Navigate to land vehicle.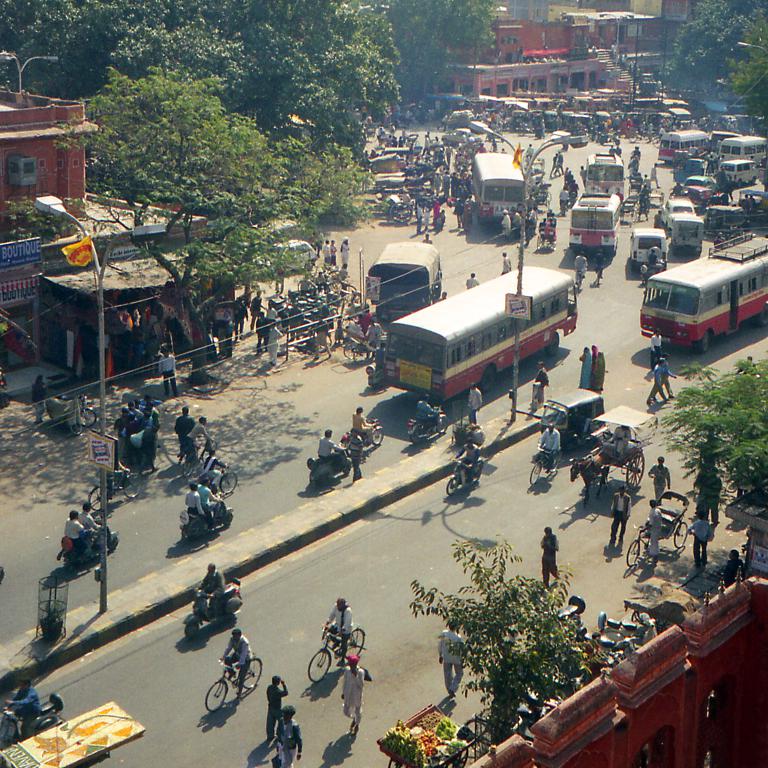
Navigation target: (x1=691, y1=177, x2=718, y2=180).
